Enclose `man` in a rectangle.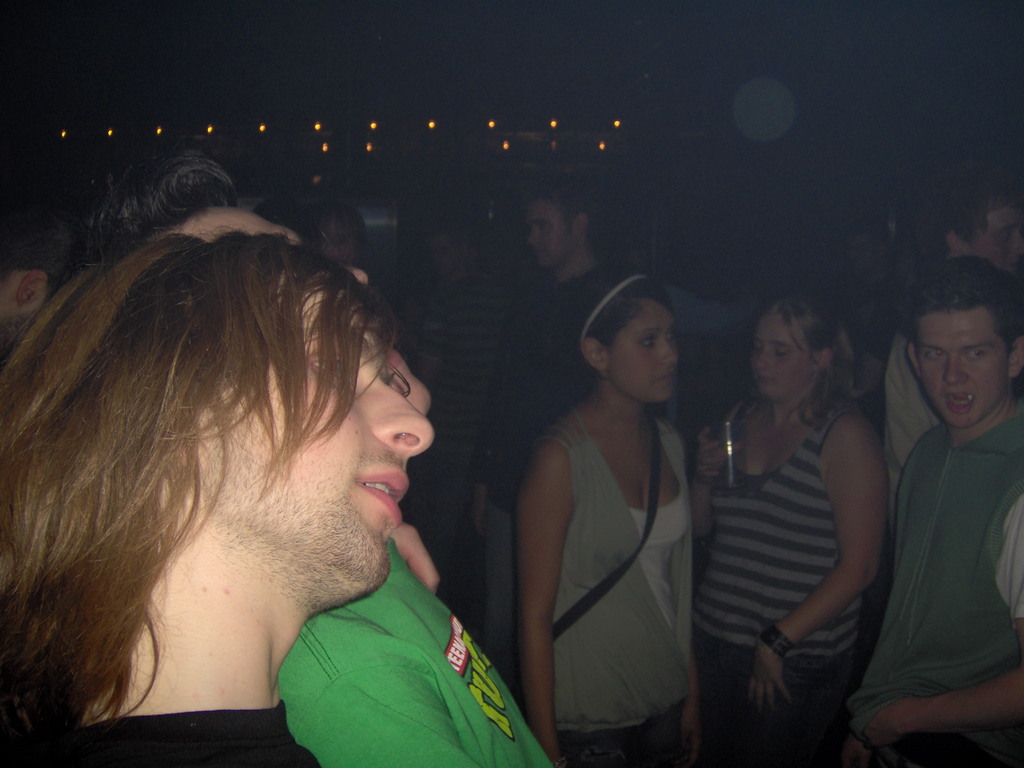
(x1=475, y1=169, x2=632, y2=691).
